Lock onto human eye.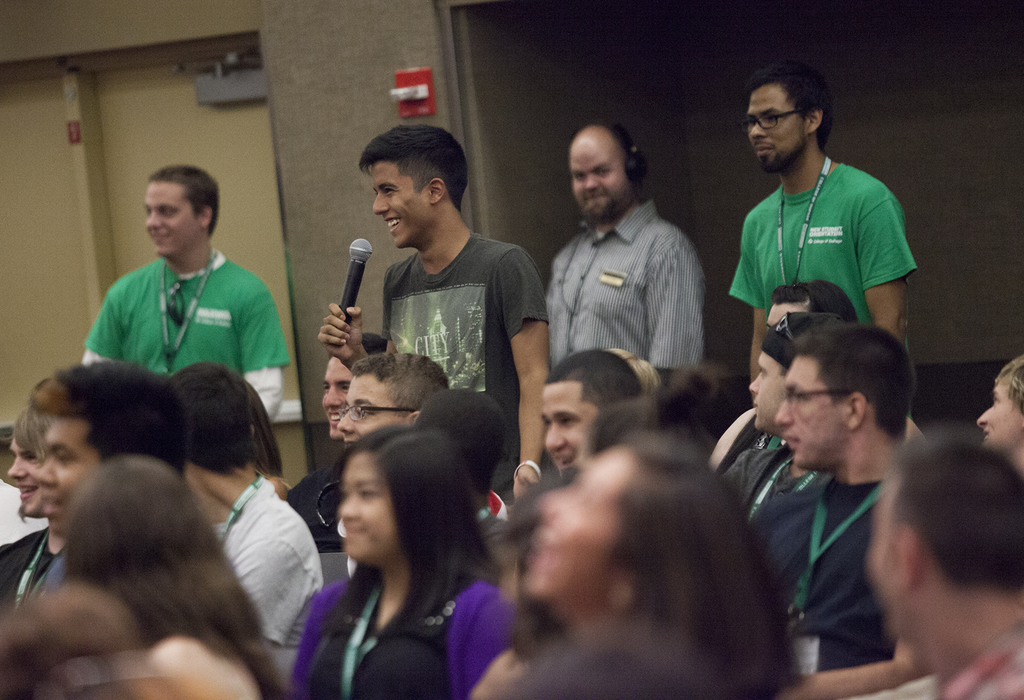
Locked: BBox(56, 448, 72, 465).
